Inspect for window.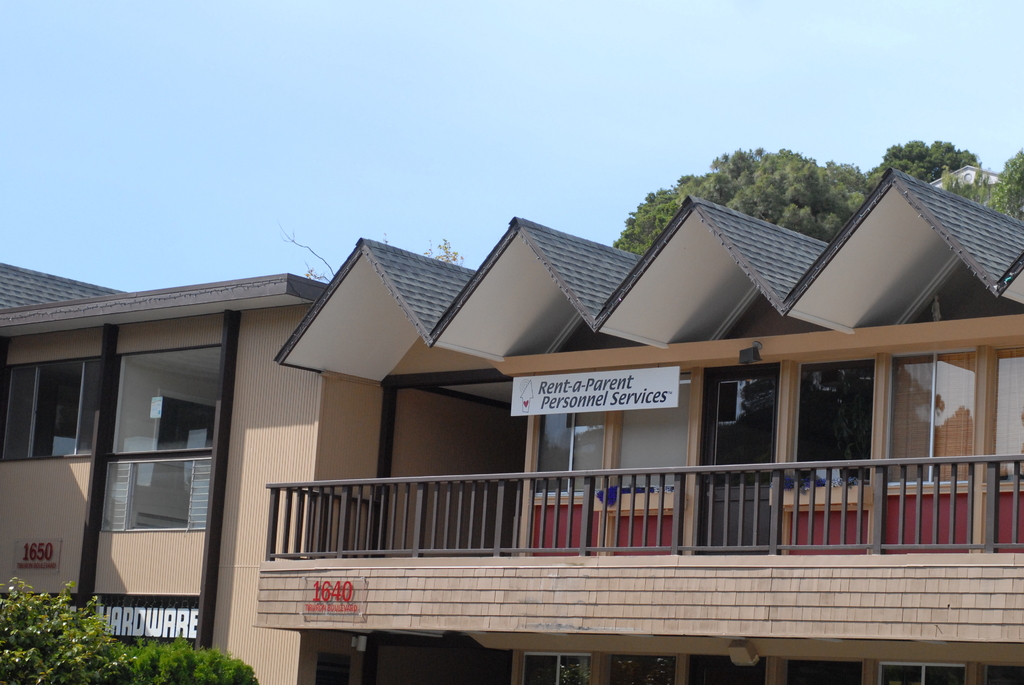
Inspection: (0, 356, 99, 462).
